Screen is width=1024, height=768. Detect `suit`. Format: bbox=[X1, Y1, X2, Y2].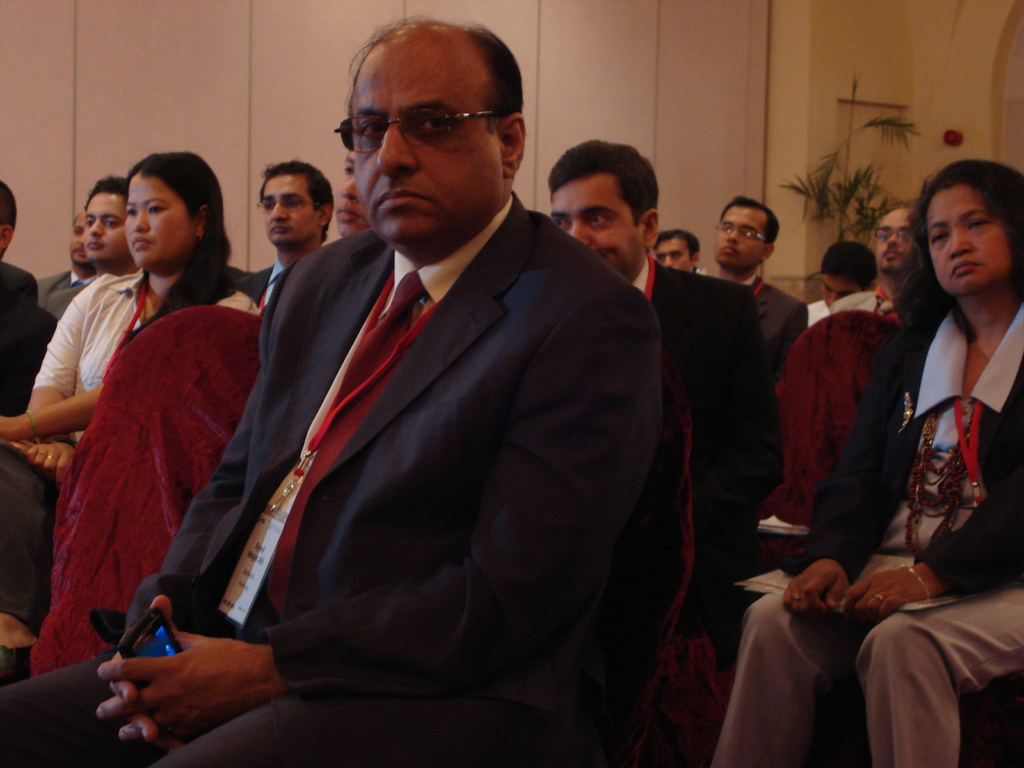
bbox=[618, 246, 756, 635].
